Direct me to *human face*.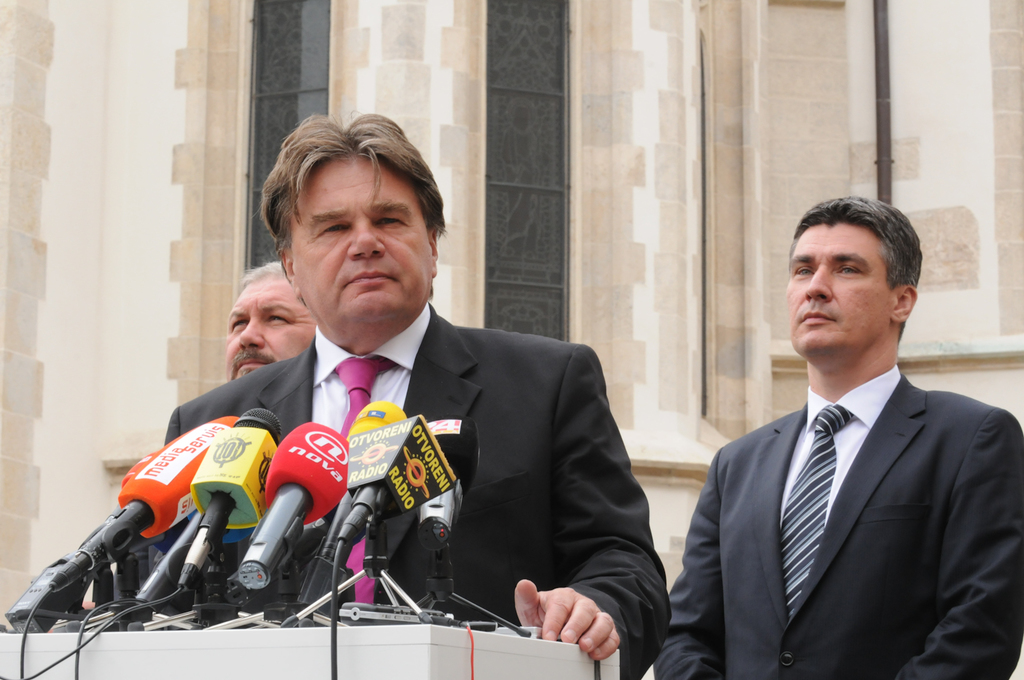
Direction: [788,216,892,364].
